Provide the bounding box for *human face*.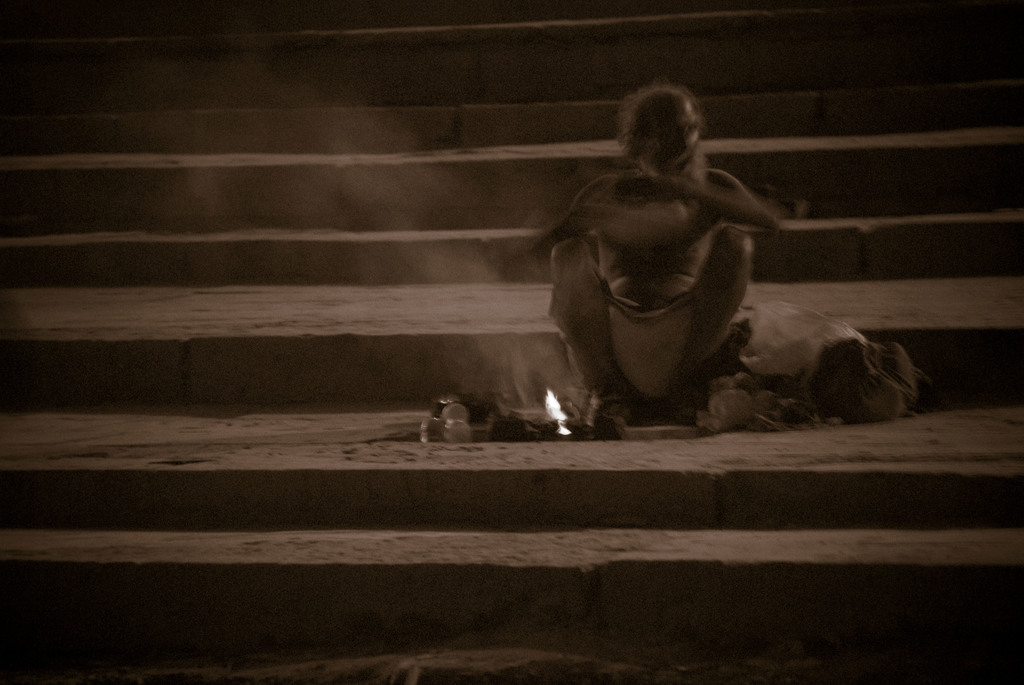
rect(639, 96, 700, 180).
